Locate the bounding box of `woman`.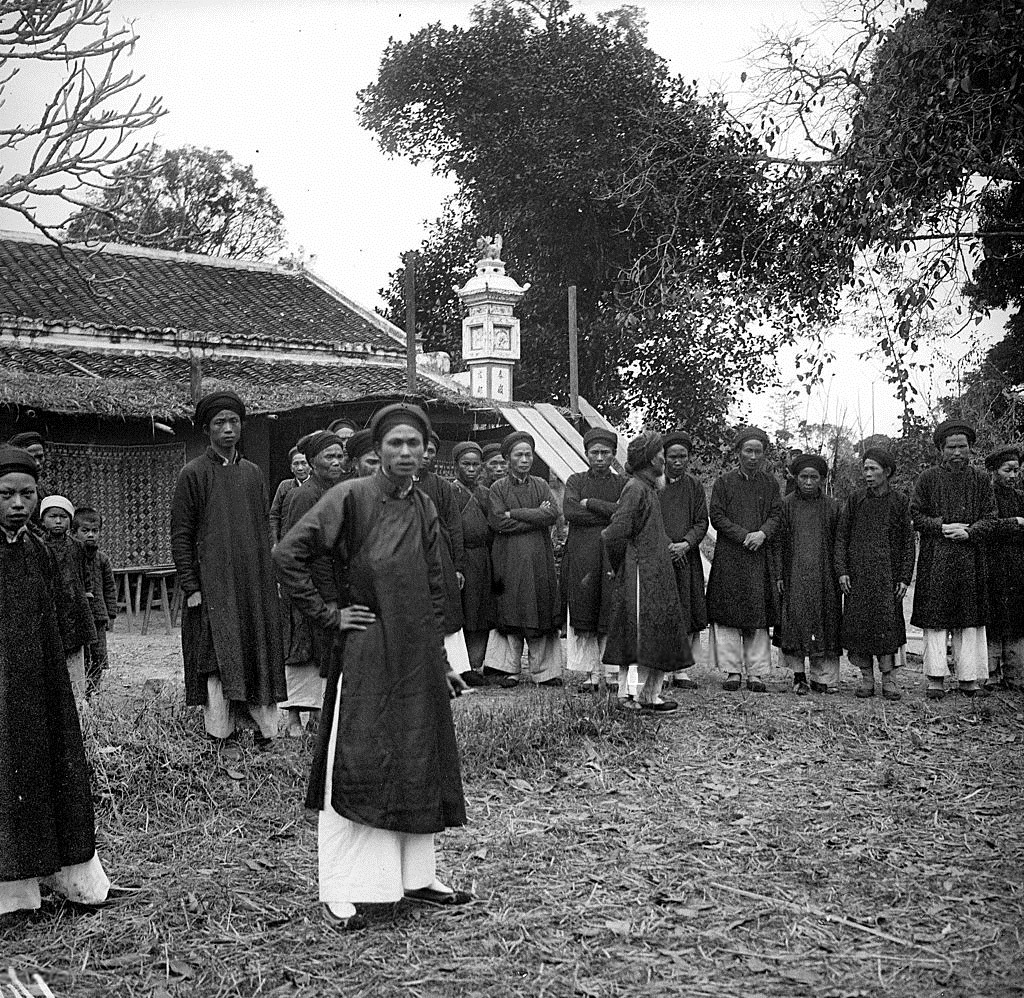
Bounding box: l=457, t=440, r=489, b=685.
